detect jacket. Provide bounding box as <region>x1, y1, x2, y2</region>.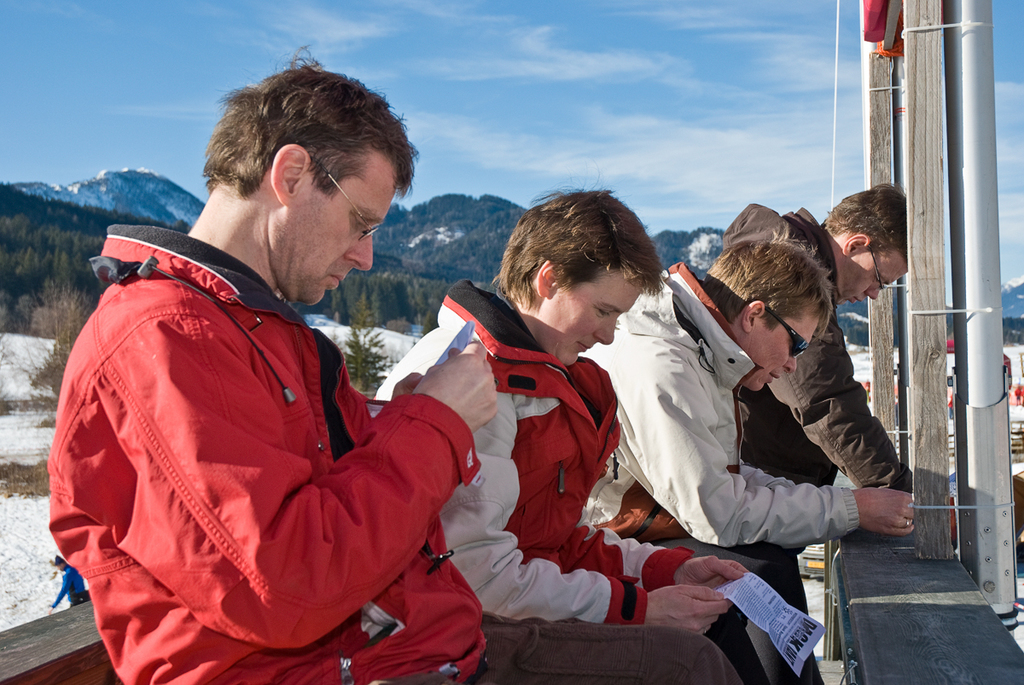
<region>42, 225, 483, 684</region>.
